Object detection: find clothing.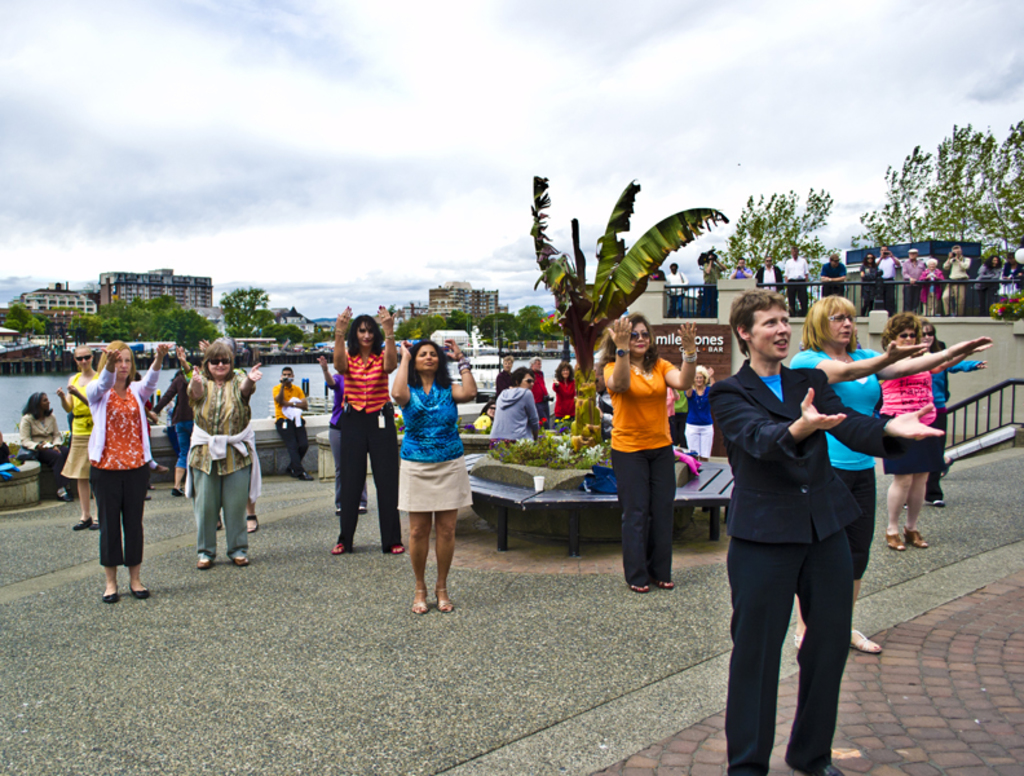
l=702, t=260, r=724, b=313.
